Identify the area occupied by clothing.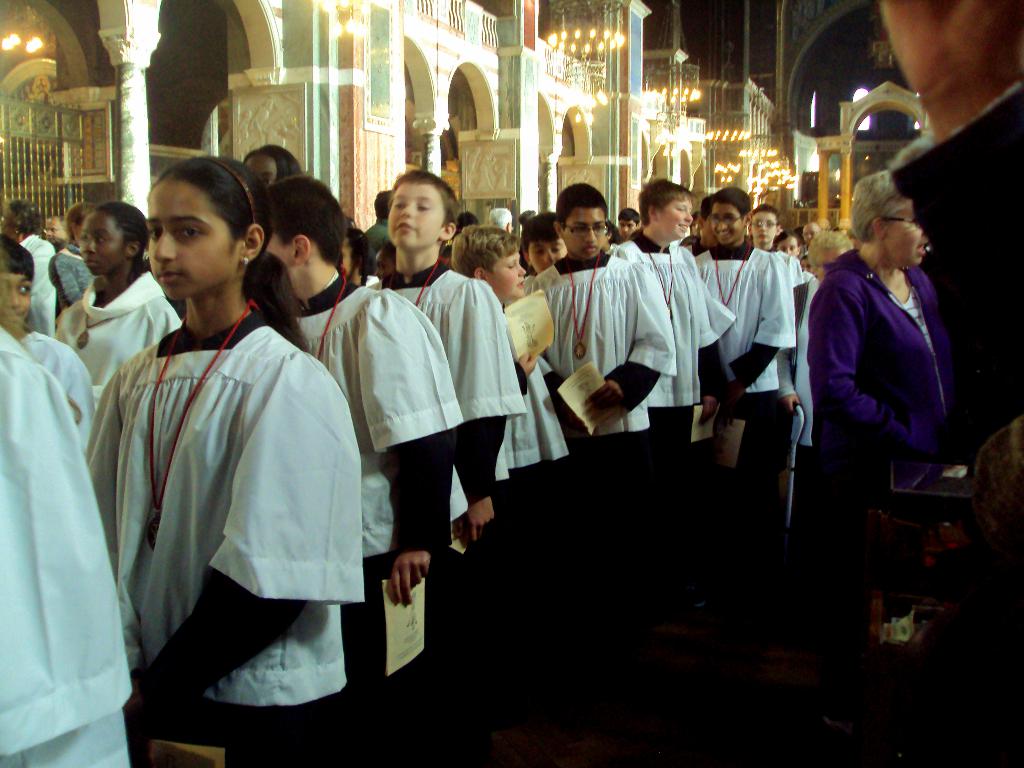
Area: (x1=492, y1=299, x2=572, y2=547).
